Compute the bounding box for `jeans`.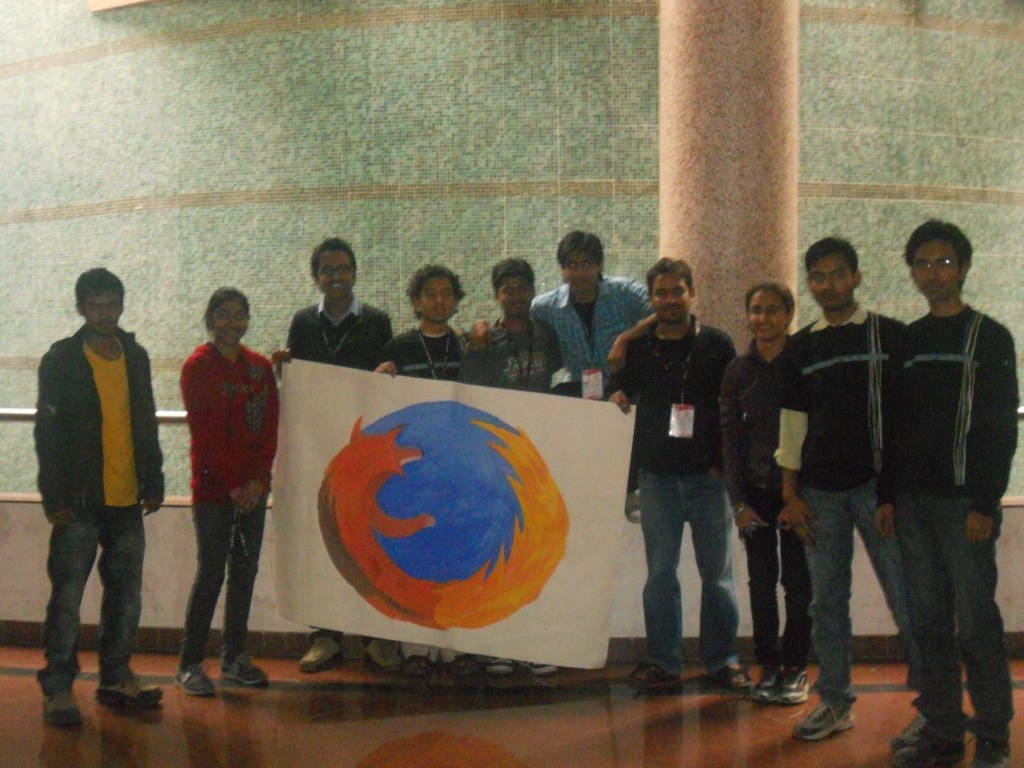
(left=180, top=493, right=275, bottom=656).
